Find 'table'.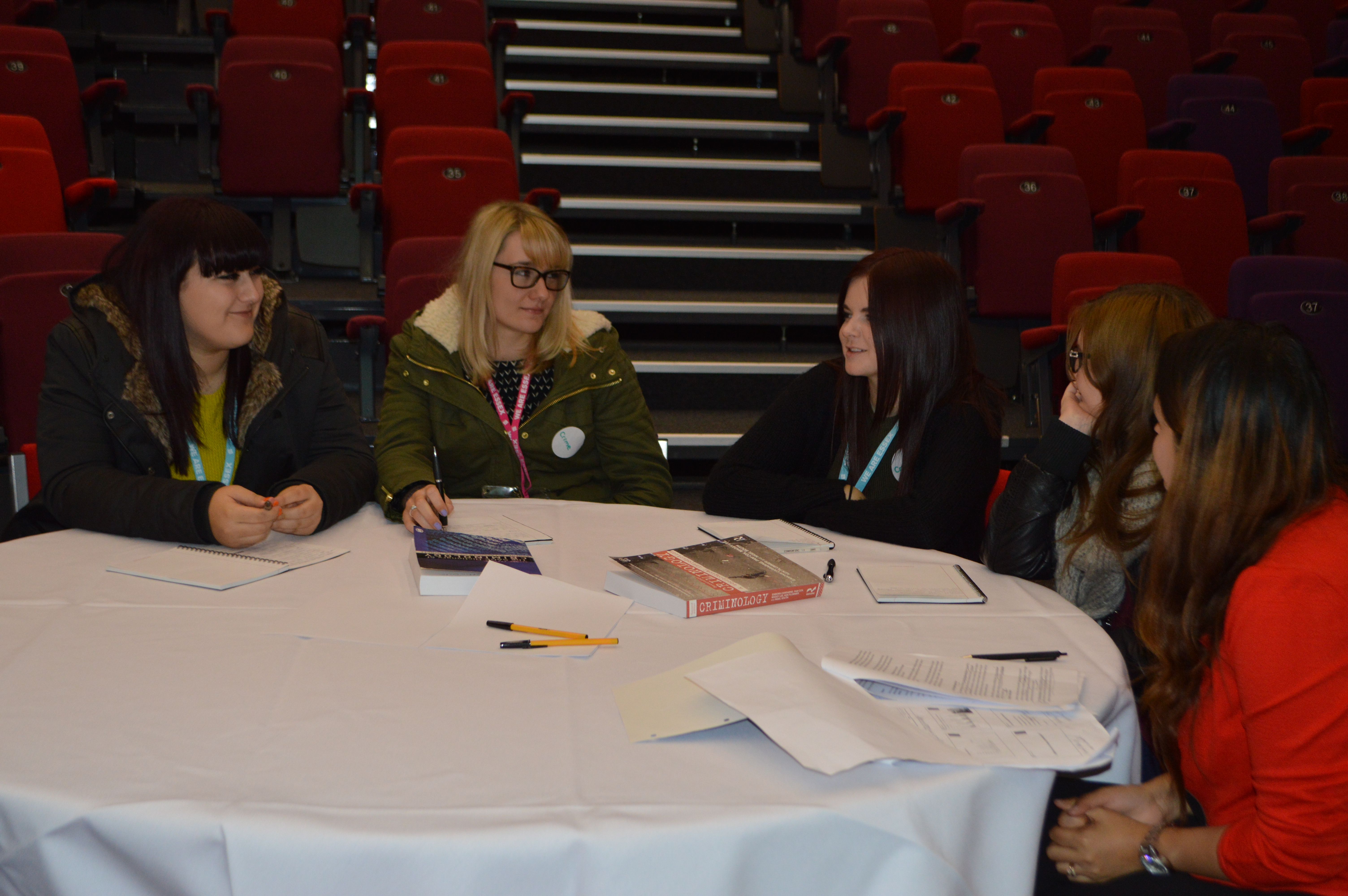
rect(9, 106, 254, 192).
